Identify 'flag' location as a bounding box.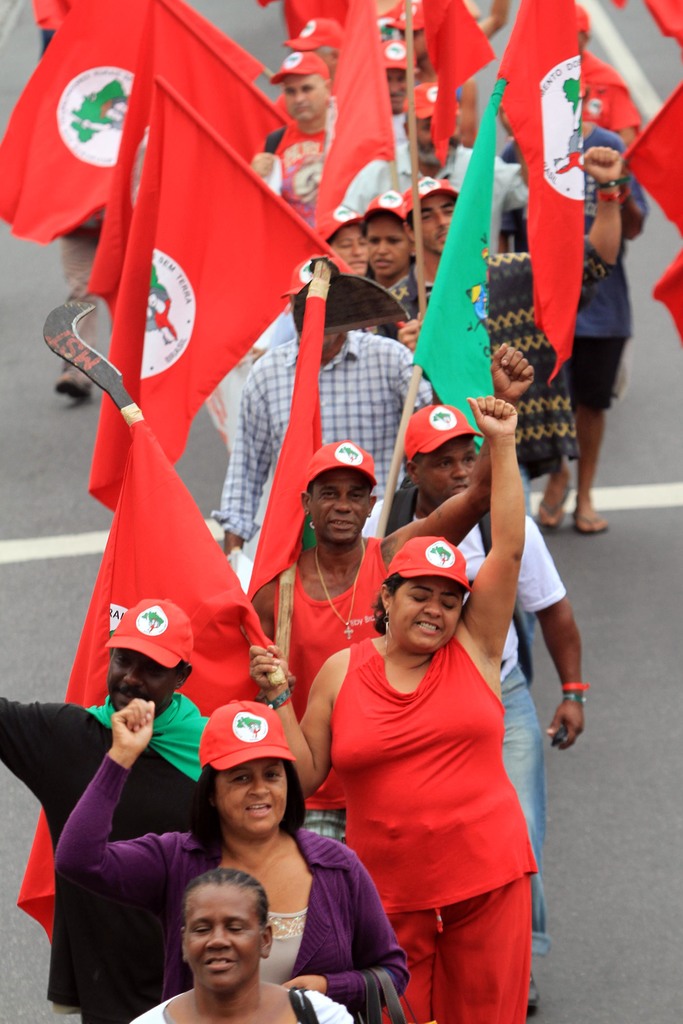
bbox=(650, 0, 682, 50).
